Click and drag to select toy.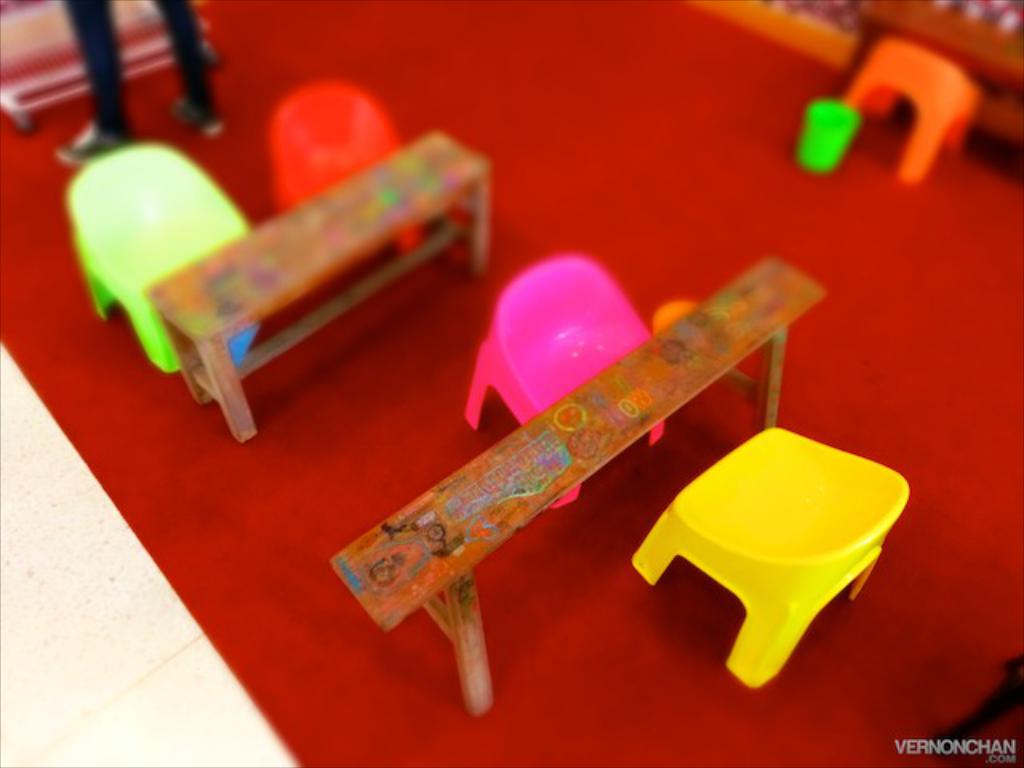
Selection: [left=808, top=98, right=861, bottom=181].
